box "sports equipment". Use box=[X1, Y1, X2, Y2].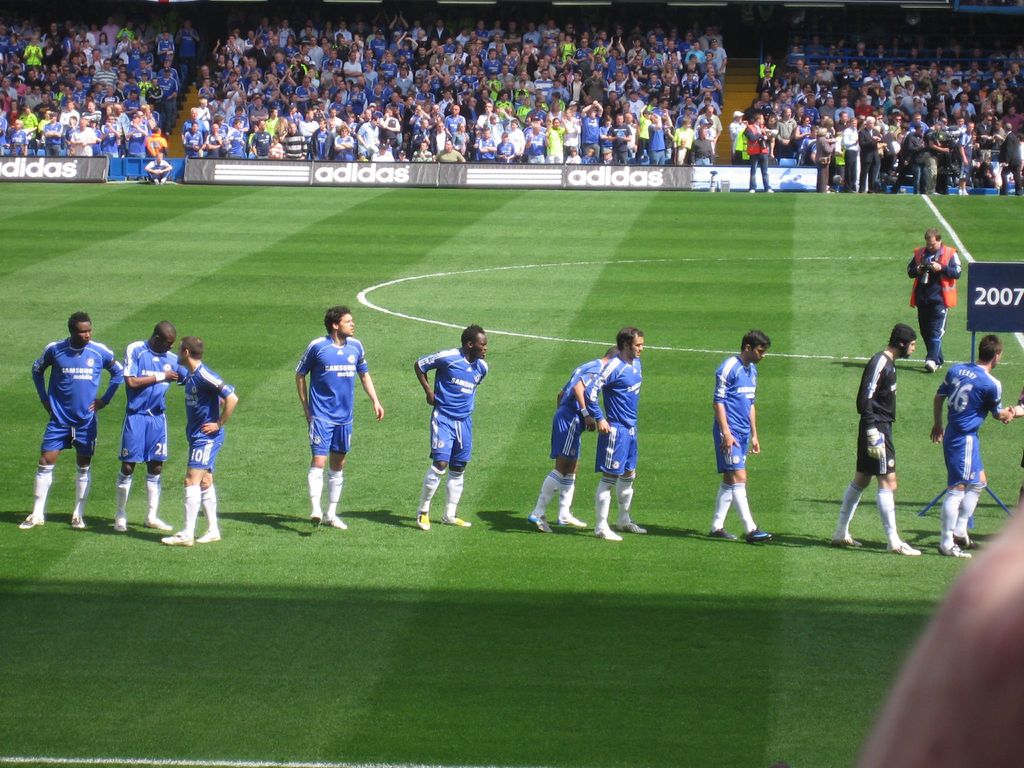
box=[596, 527, 623, 541].
